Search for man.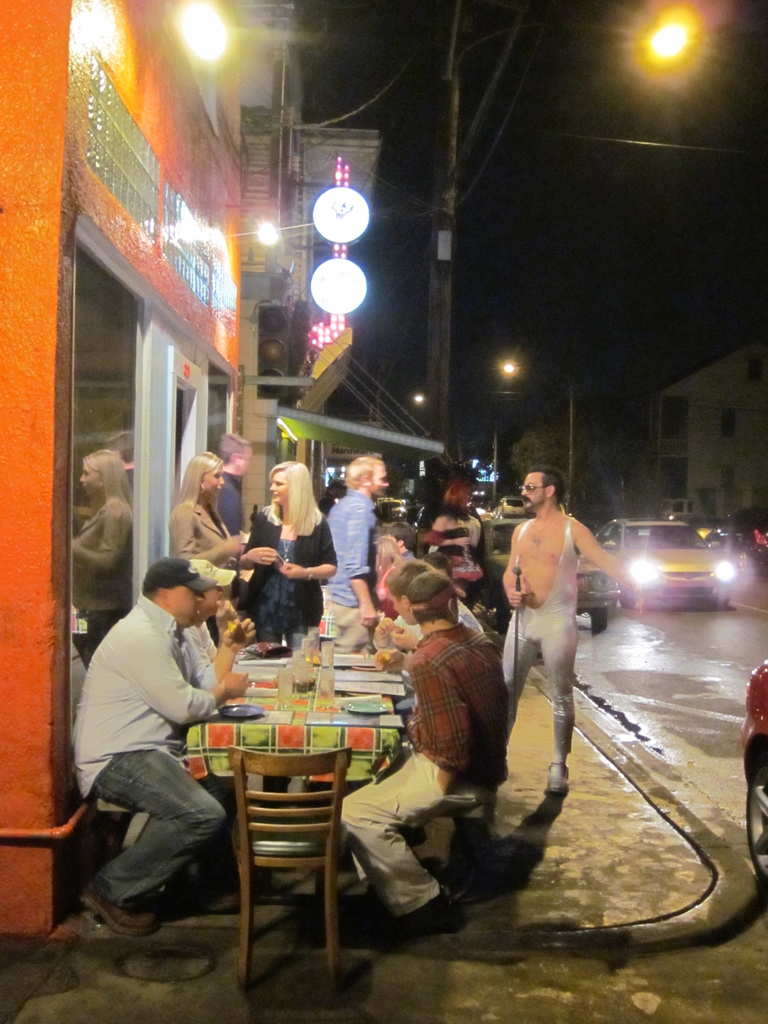
Found at <region>381, 561, 433, 624</region>.
